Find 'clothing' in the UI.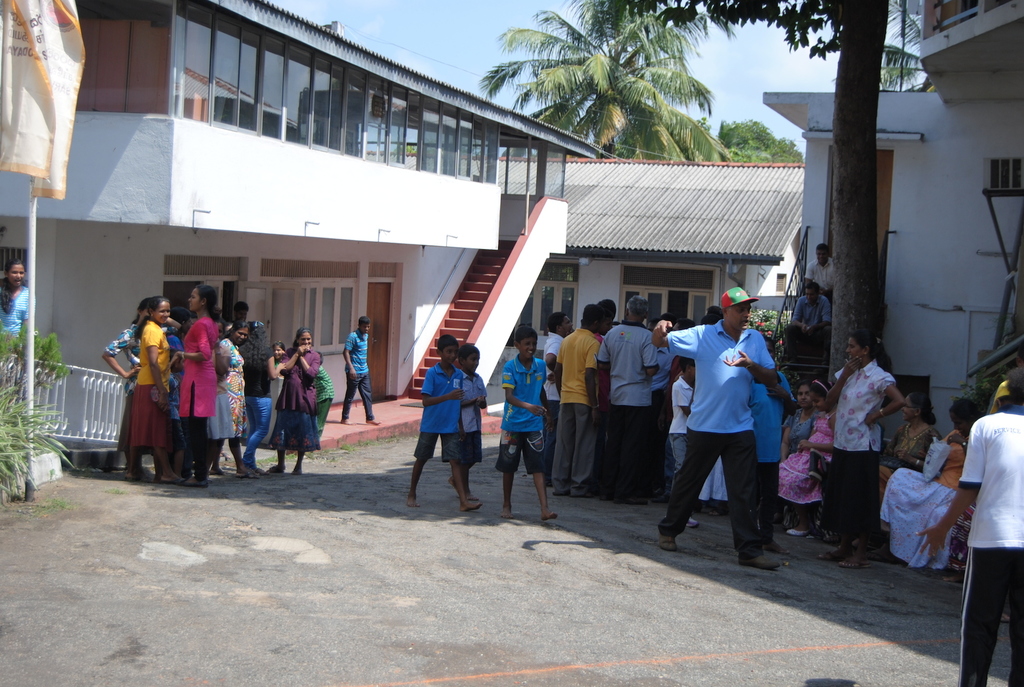
UI element at region(674, 287, 793, 552).
